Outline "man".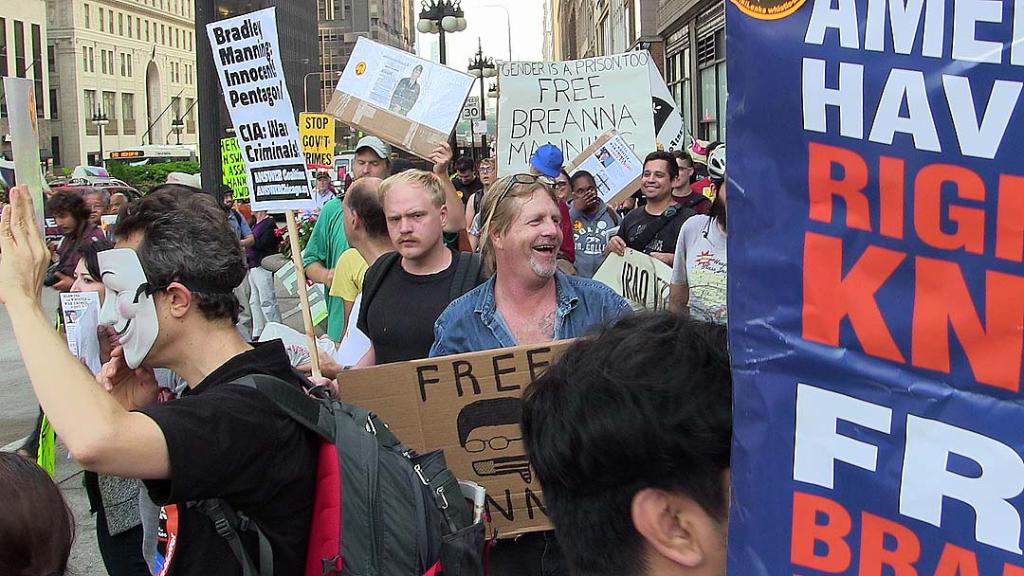
Outline: crop(308, 163, 497, 378).
